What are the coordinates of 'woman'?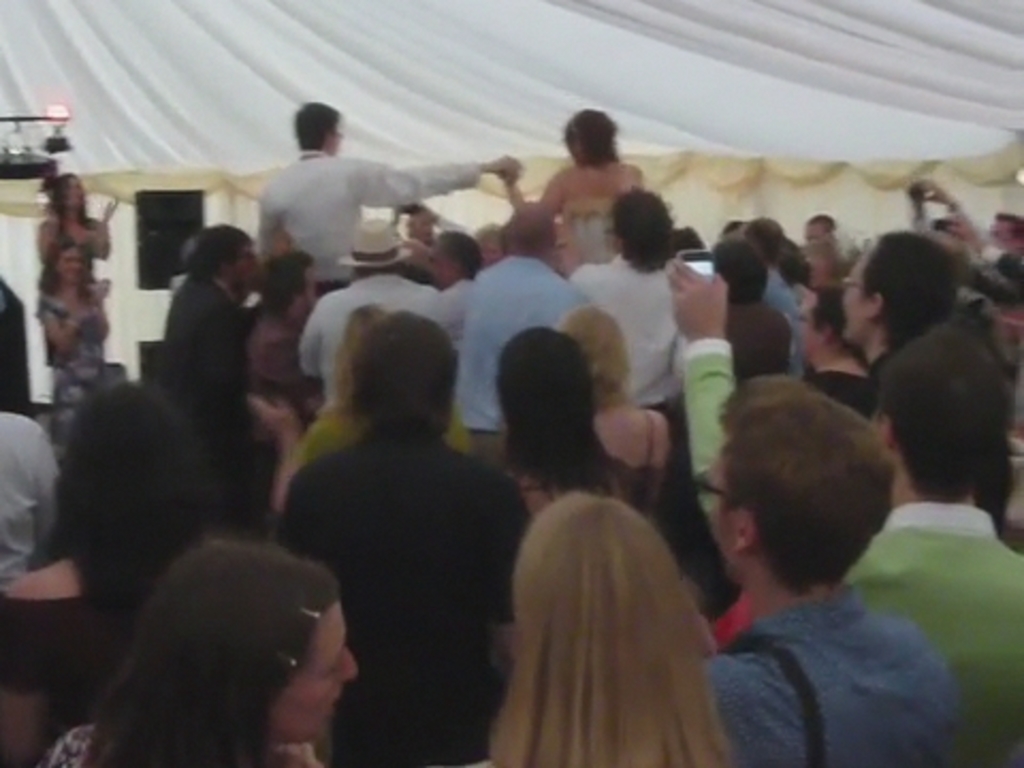
pyautogui.locateOnScreen(38, 529, 367, 766).
